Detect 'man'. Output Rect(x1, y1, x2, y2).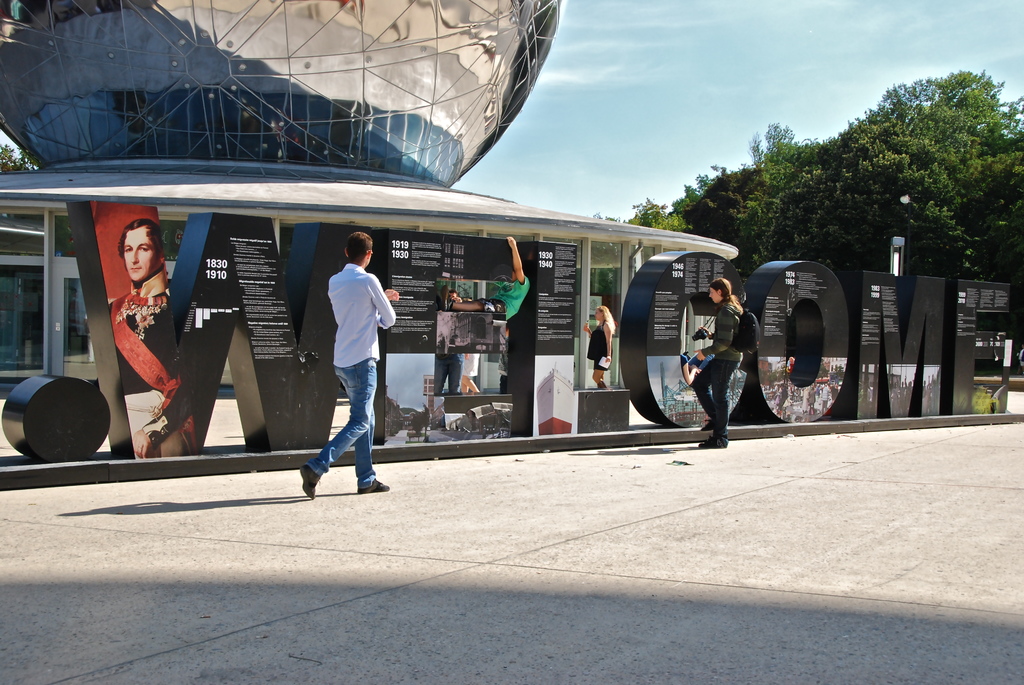
Rect(441, 232, 537, 323).
